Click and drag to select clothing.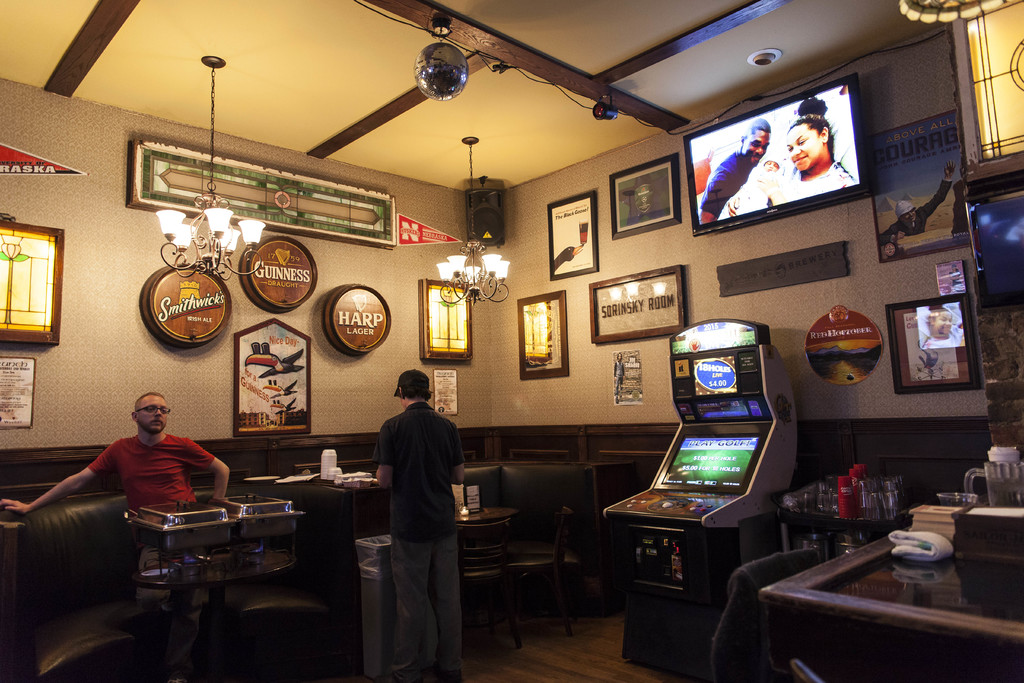
Selection: box(699, 149, 752, 217).
